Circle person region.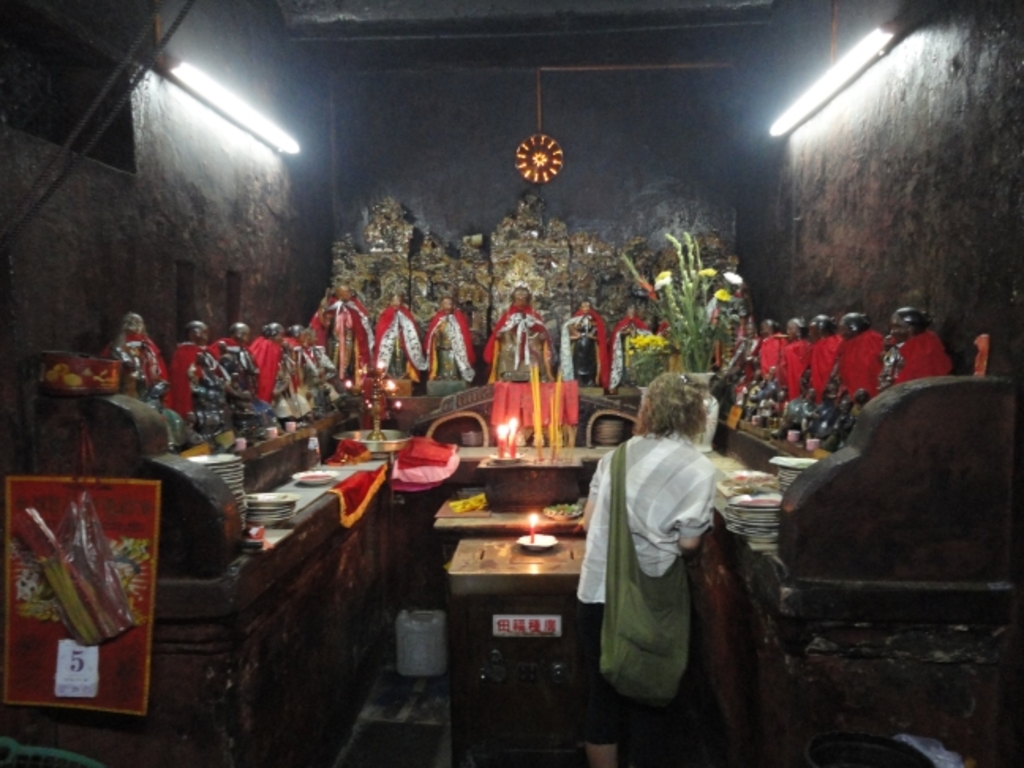
Region: (left=164, top=322, right=216, bottom=419).
